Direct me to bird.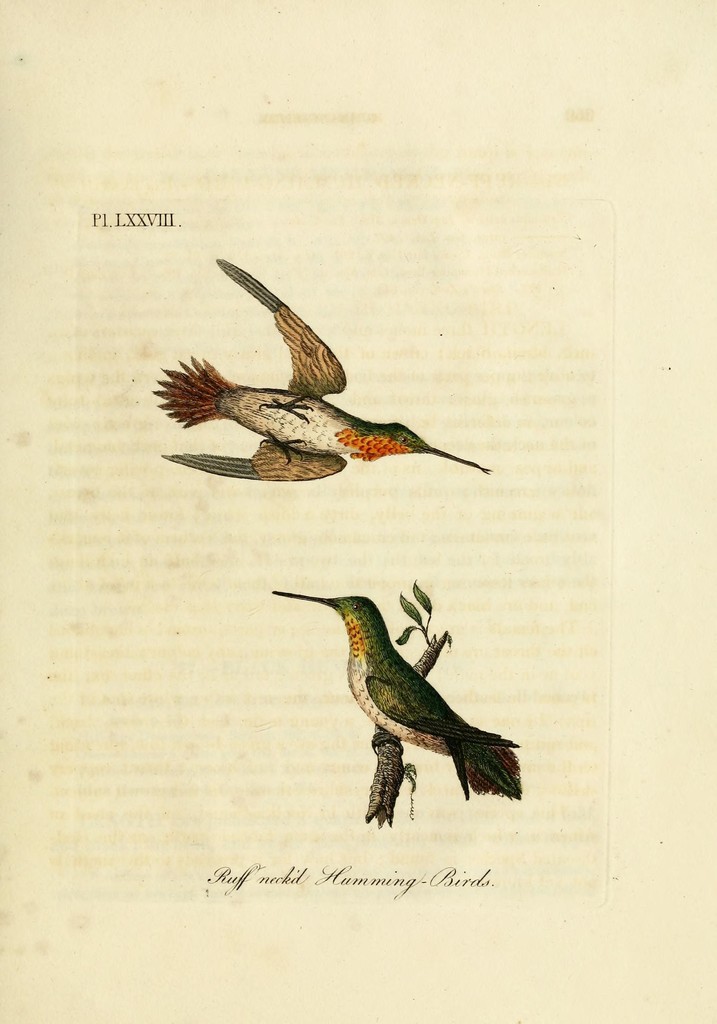
Direction: Rect(269, 588, 520, 798).
